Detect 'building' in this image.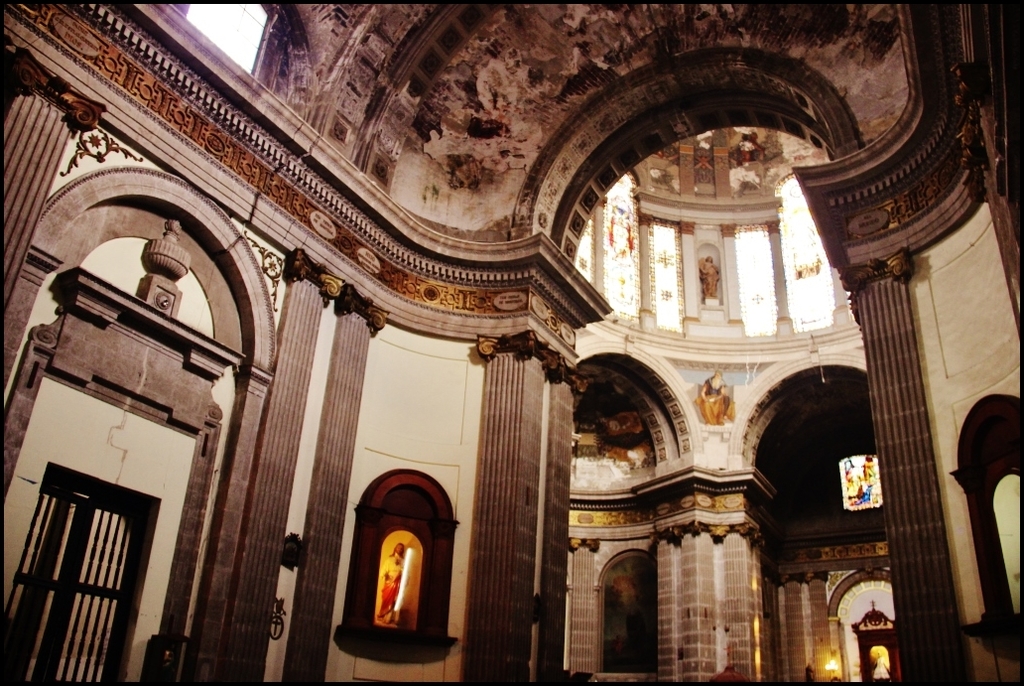
Detection: region(0, 0, 1023, 685).
